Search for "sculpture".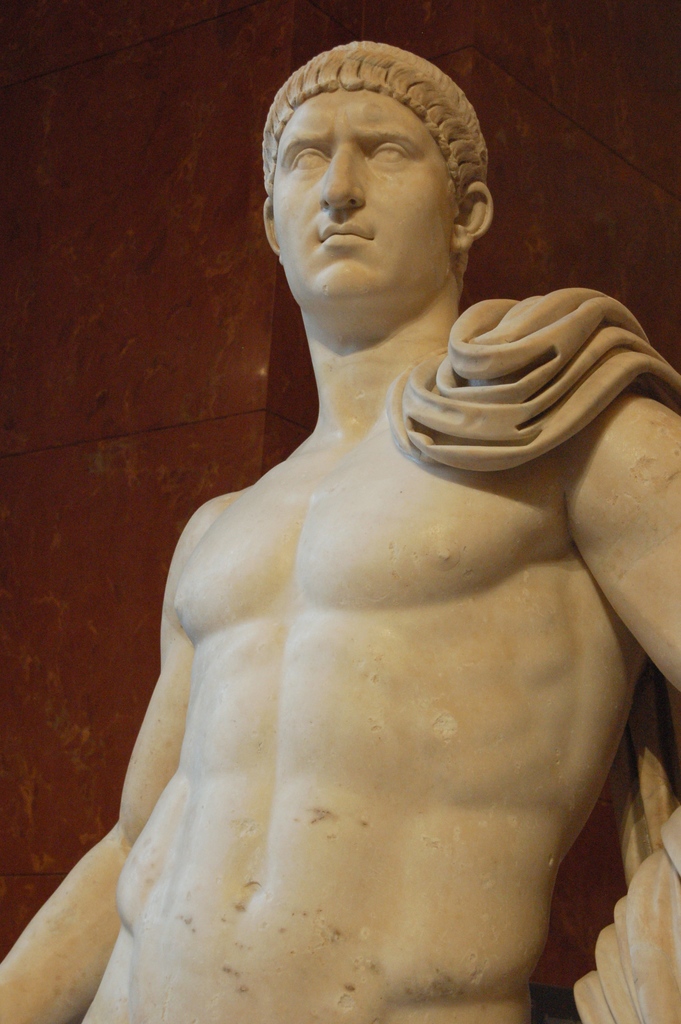
Found at bbox=(0, 41, 680, 1023).
